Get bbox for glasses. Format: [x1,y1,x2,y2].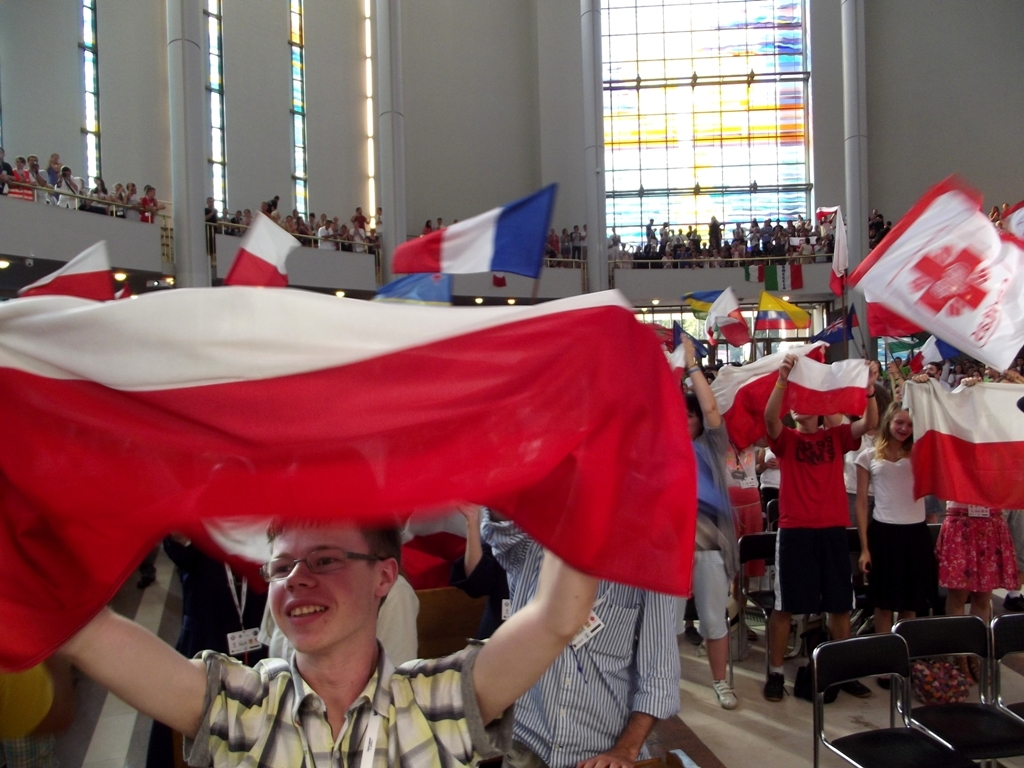
[252,545,393,582].
